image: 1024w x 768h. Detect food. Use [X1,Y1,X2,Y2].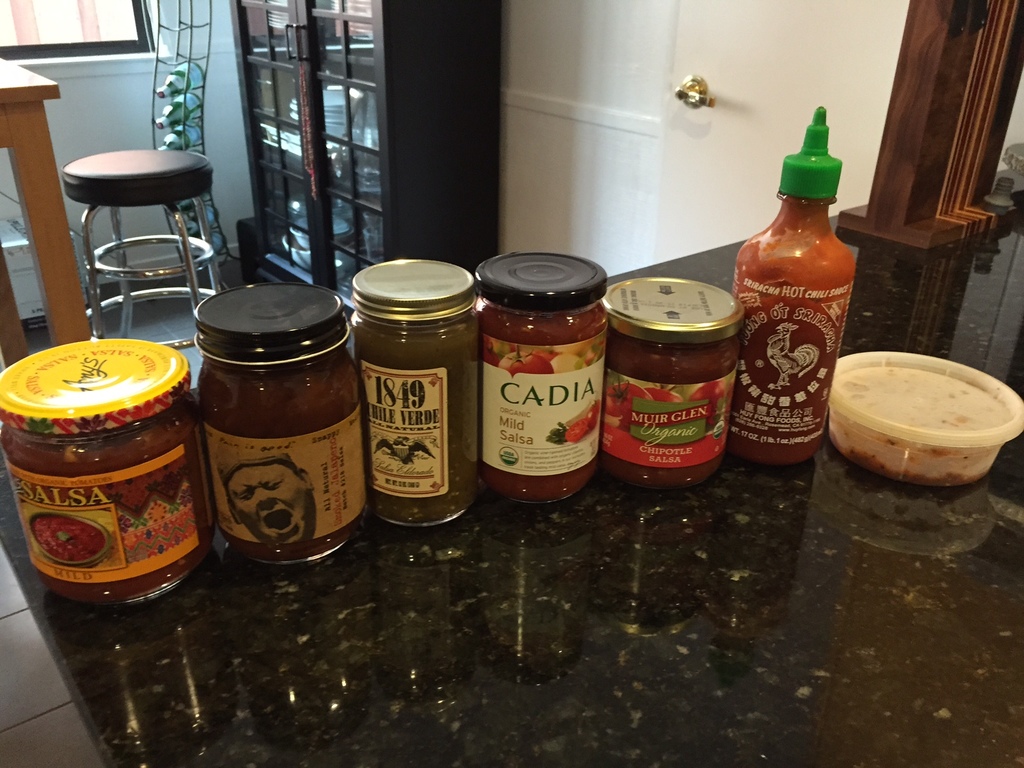
[357,300,480,538].
